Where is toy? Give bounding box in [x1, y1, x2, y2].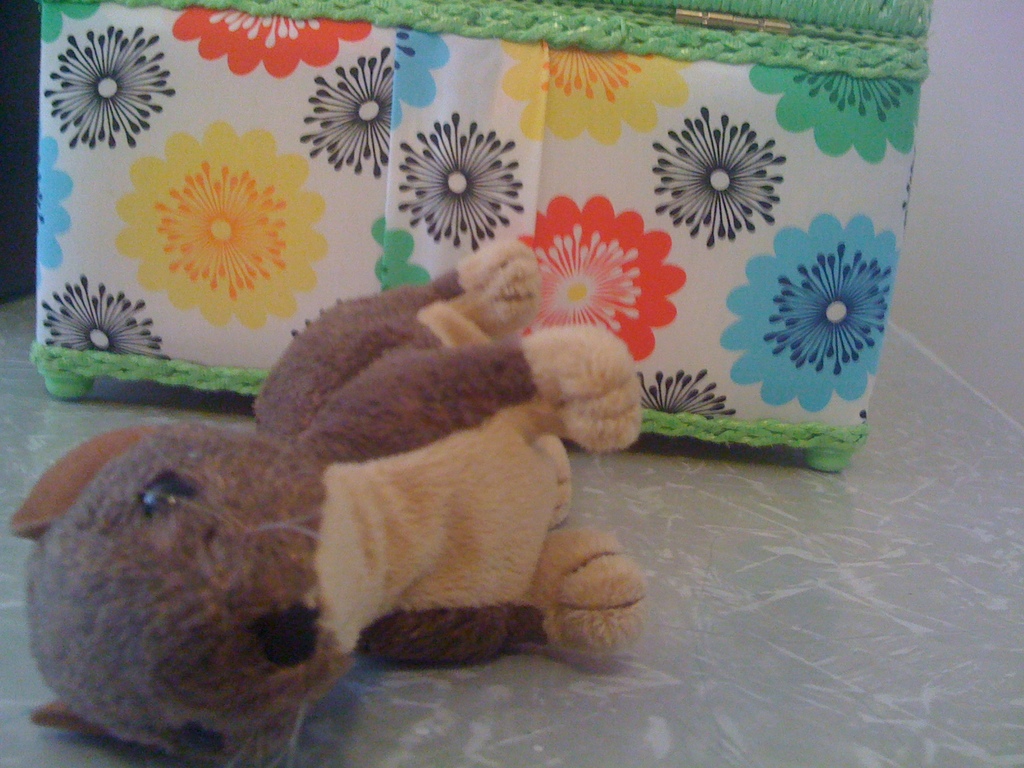
[23, 244, 663, 765].
